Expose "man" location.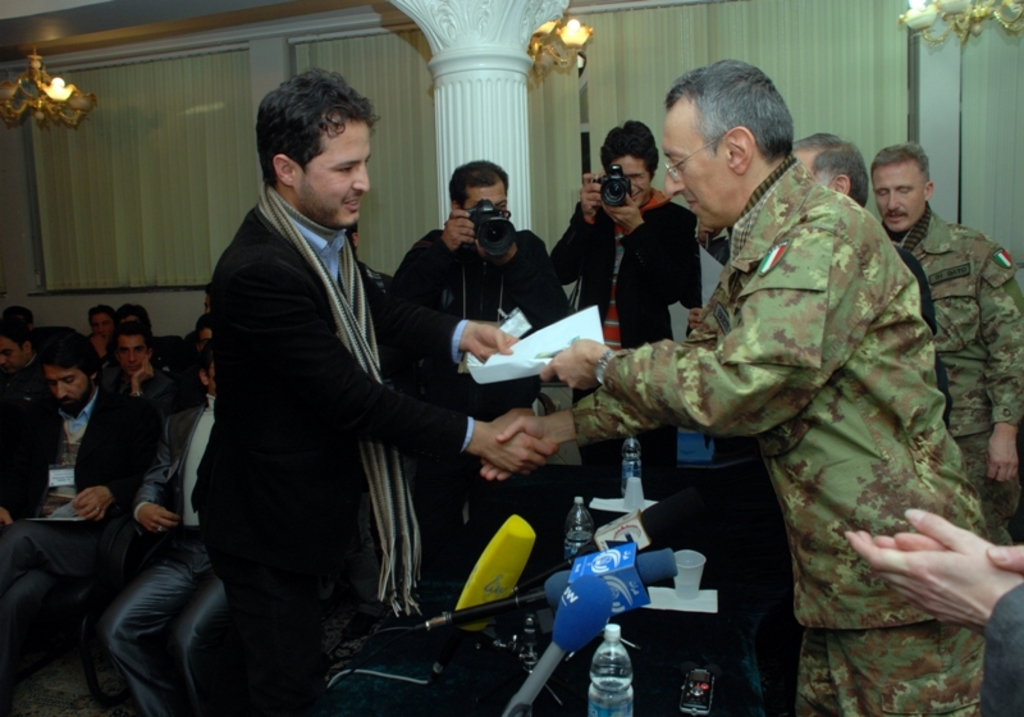
Exposed at locate(842, 508, 1023, 716).
